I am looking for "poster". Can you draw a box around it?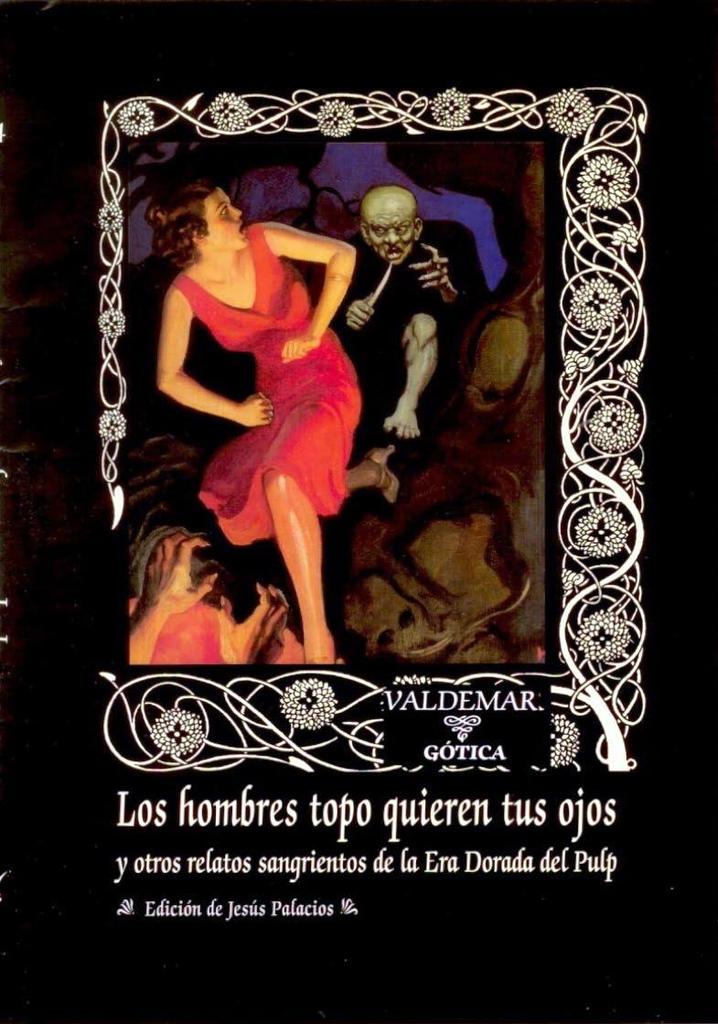
Sure, the bounding box is <bbox>0, 0, 717, 1023</bbox>.
